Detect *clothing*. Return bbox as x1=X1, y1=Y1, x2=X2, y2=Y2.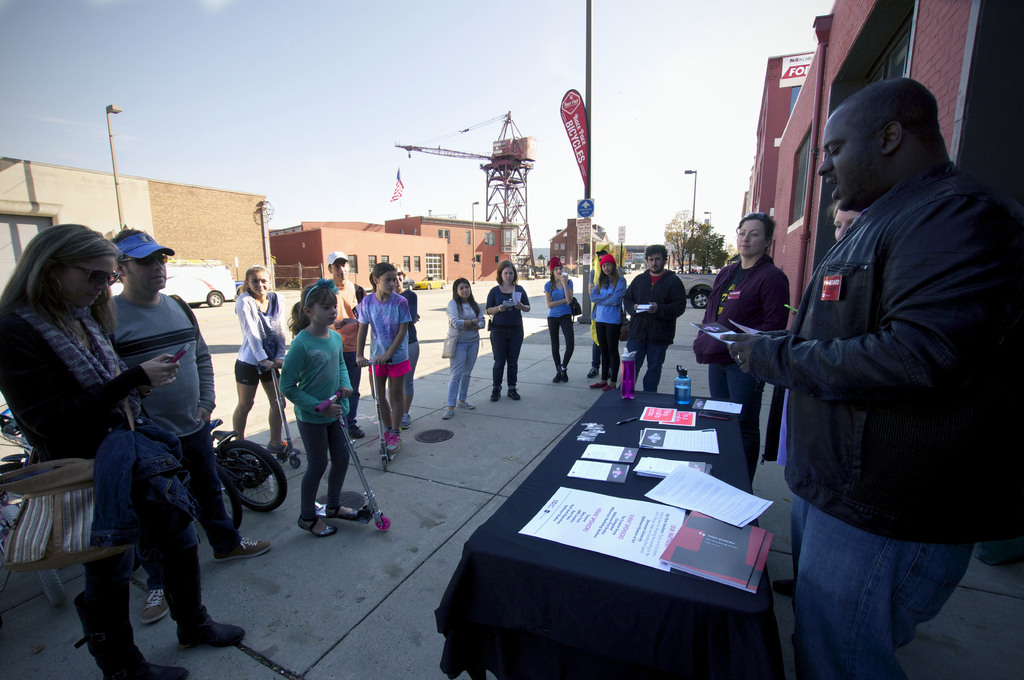
x1=0, y1=302, x2=214, y2=679.
